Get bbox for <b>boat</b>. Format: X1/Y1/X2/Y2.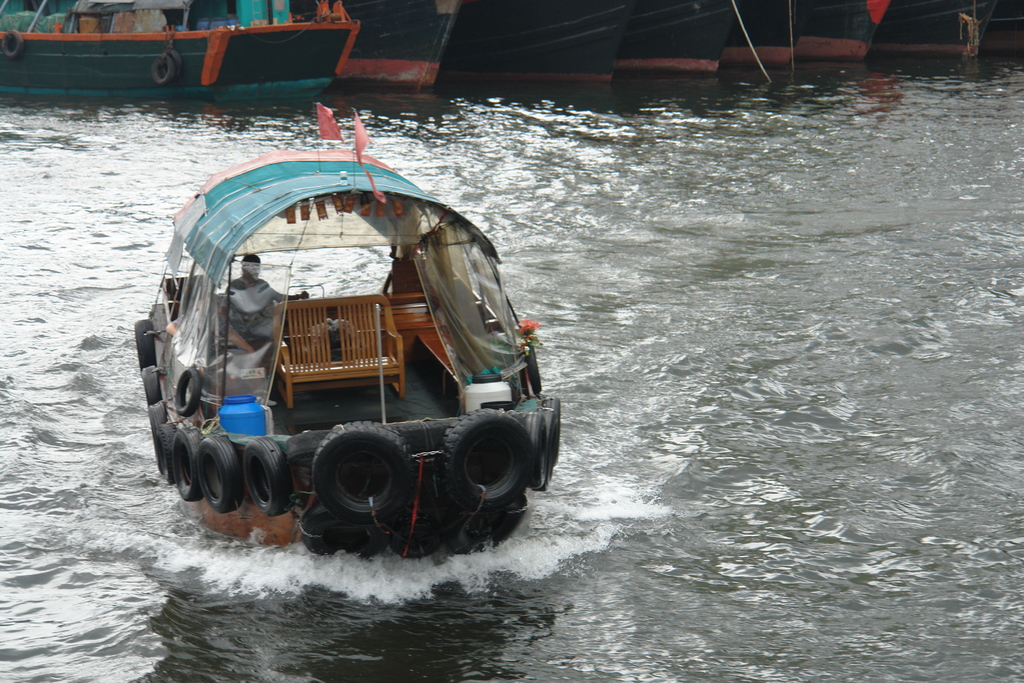
157/96/602/551.
